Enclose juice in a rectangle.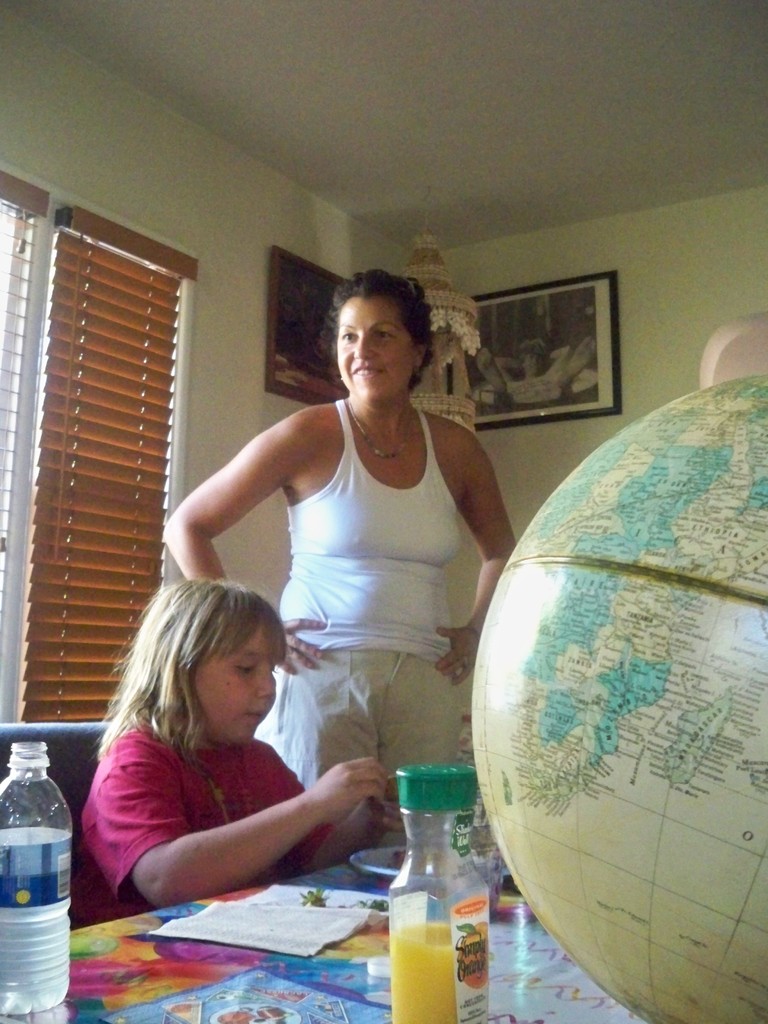
region(385, 911, 478, 1021).
